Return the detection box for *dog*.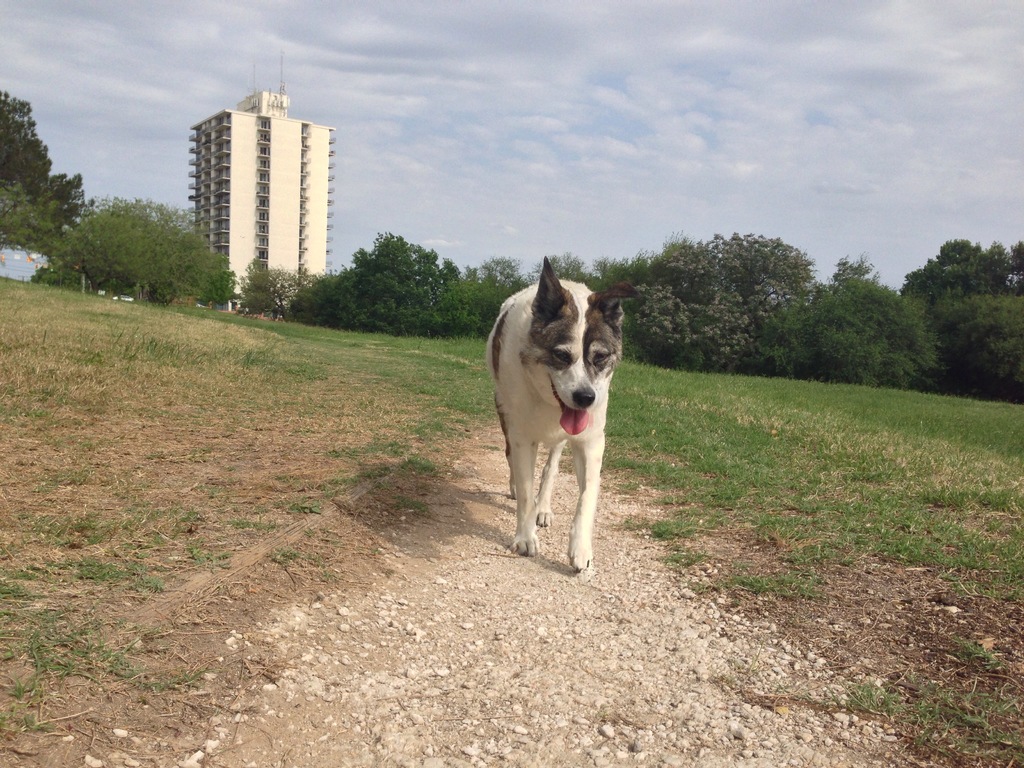
[482, 250, 639, 574].
